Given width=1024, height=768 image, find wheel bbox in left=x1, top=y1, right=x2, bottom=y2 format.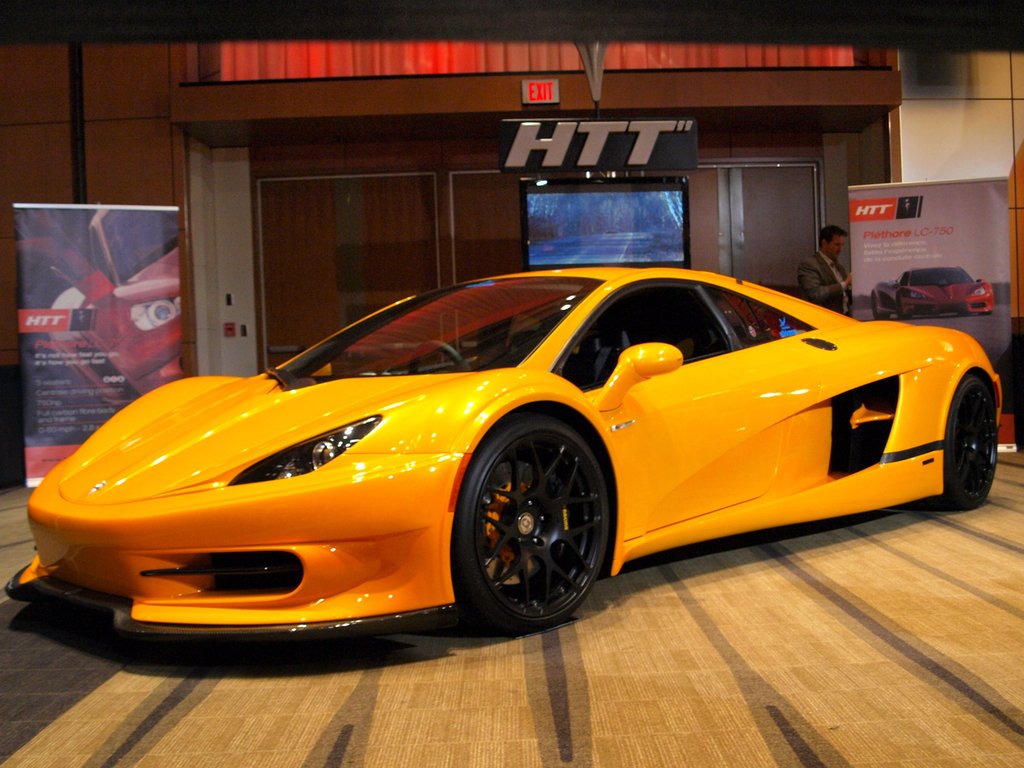
left=932, top=366, right=998, bottom=505.
